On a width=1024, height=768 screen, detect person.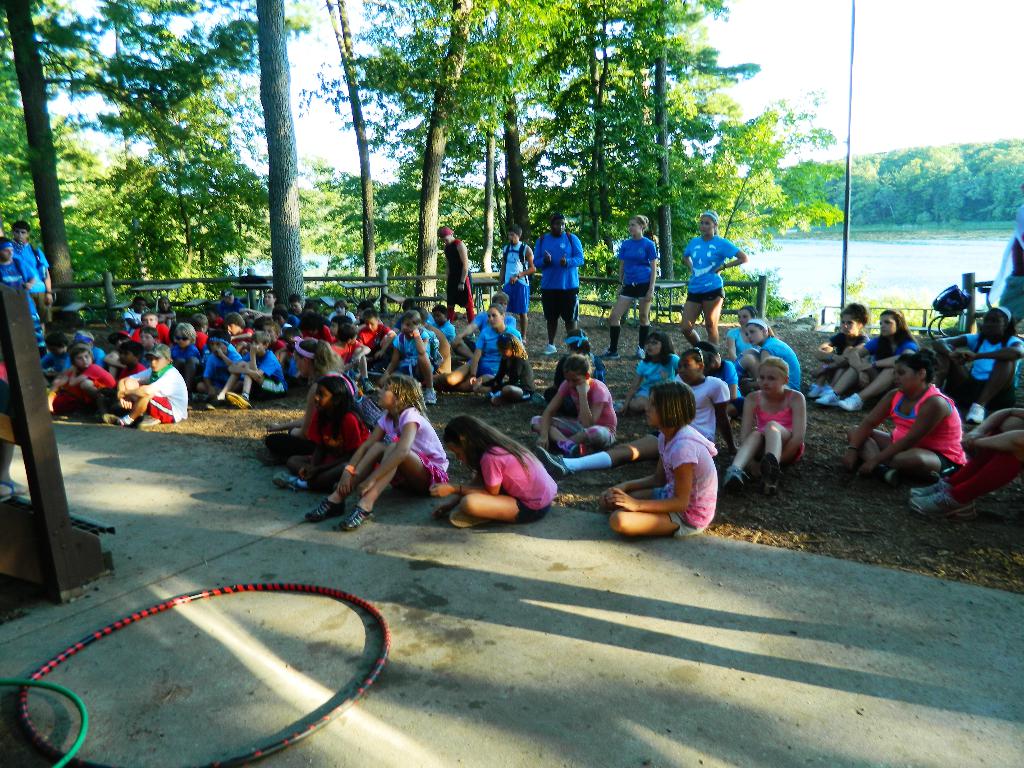
x1=840 y1=348 x2=964 y2=490.
